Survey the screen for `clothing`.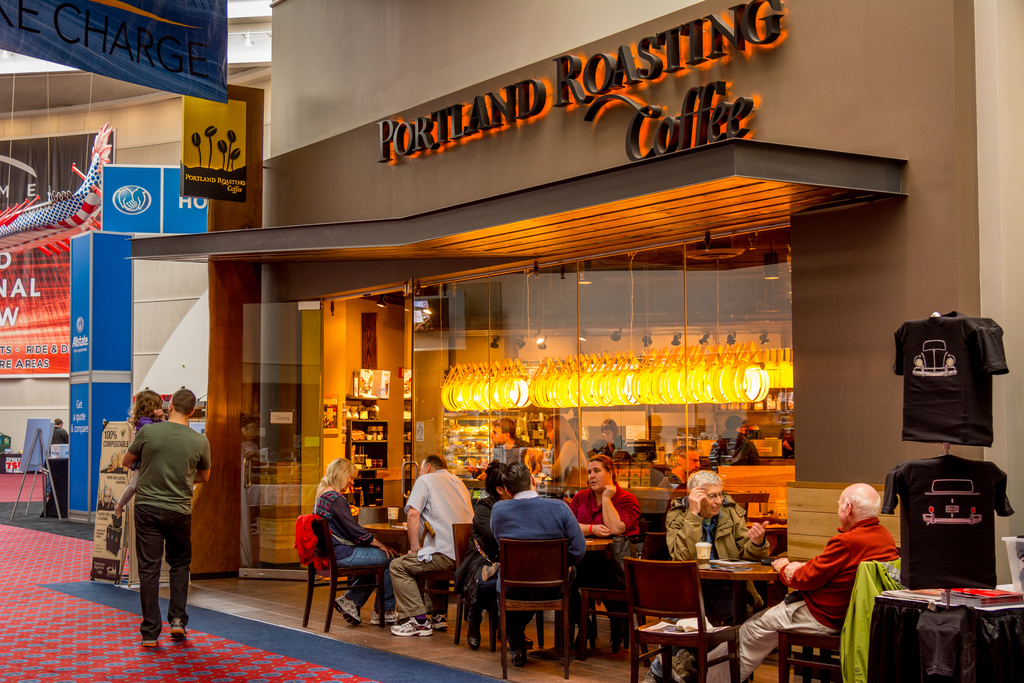
Survey found: x1=878 y1=461 x2=1016 y2=591.
